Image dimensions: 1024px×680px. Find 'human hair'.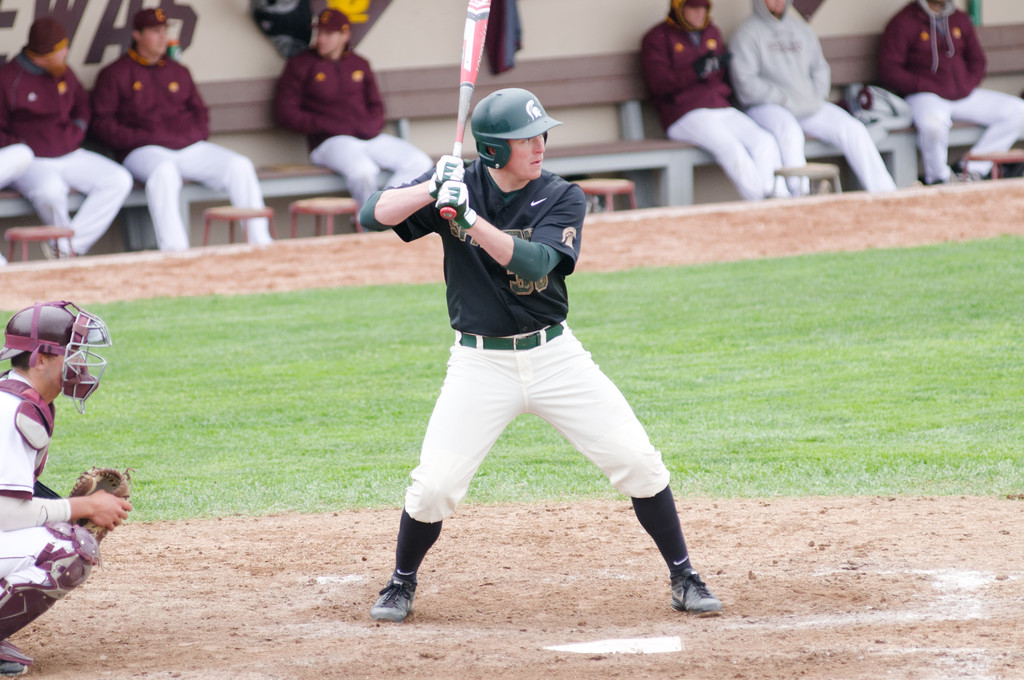
box=[129, 25, 145, 56].
